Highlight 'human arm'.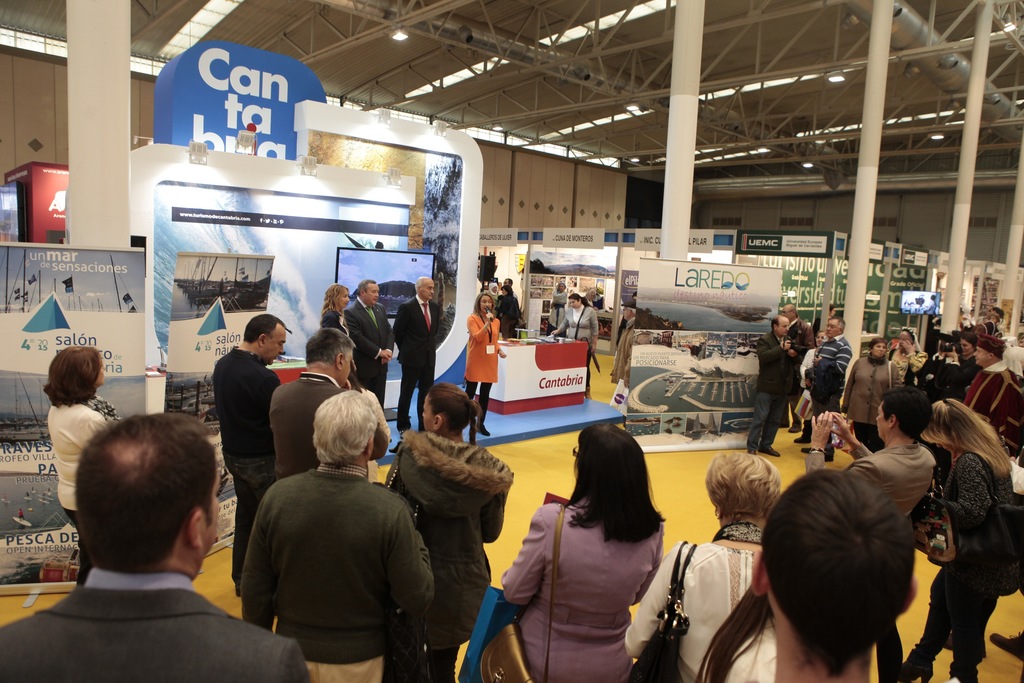
Highlighted region: 589, 310, 598, 355.
